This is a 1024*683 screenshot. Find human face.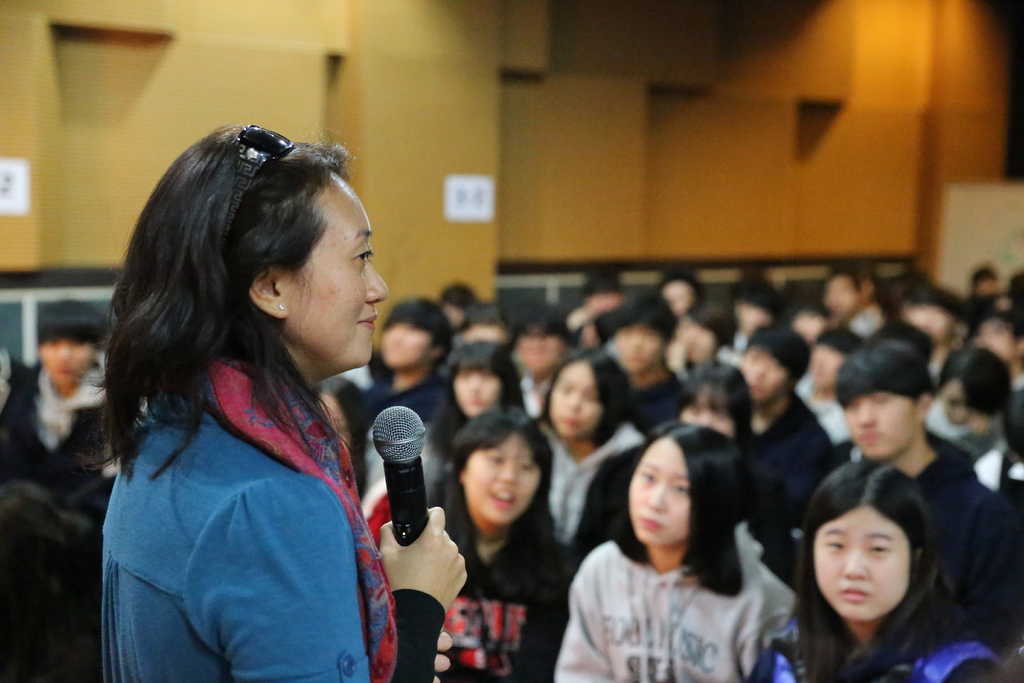
Bounding box: box=[464, 432, 541, 525].
